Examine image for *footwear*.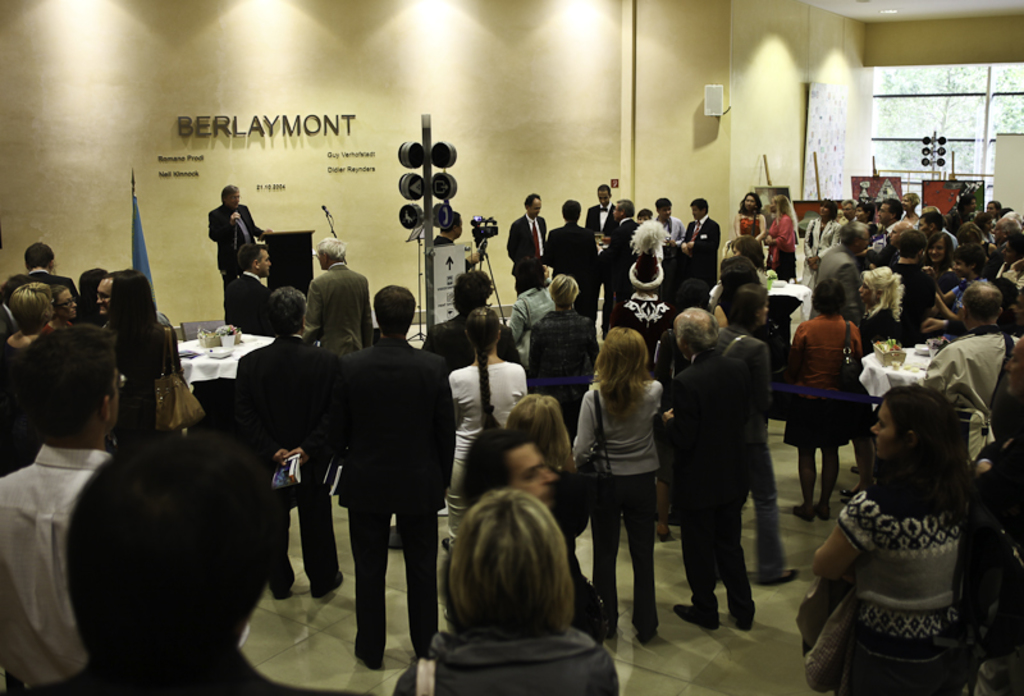
Examination result: x1=268 y1=573 x2=301 y2=609.
